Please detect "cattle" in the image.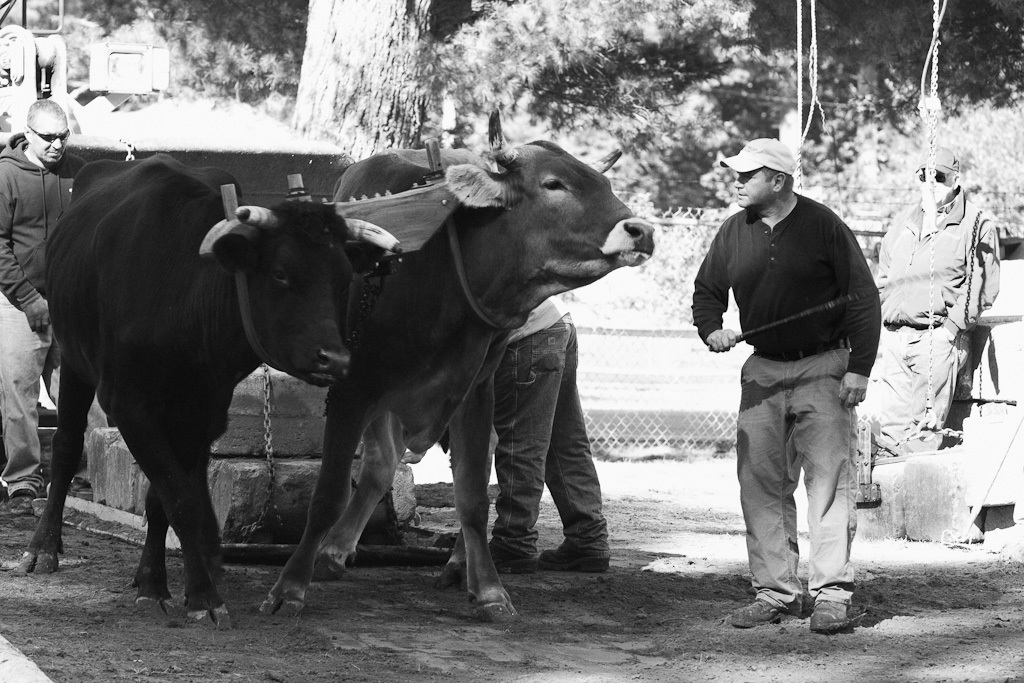
x1=3, y1=146, x2=408, y2=630.
